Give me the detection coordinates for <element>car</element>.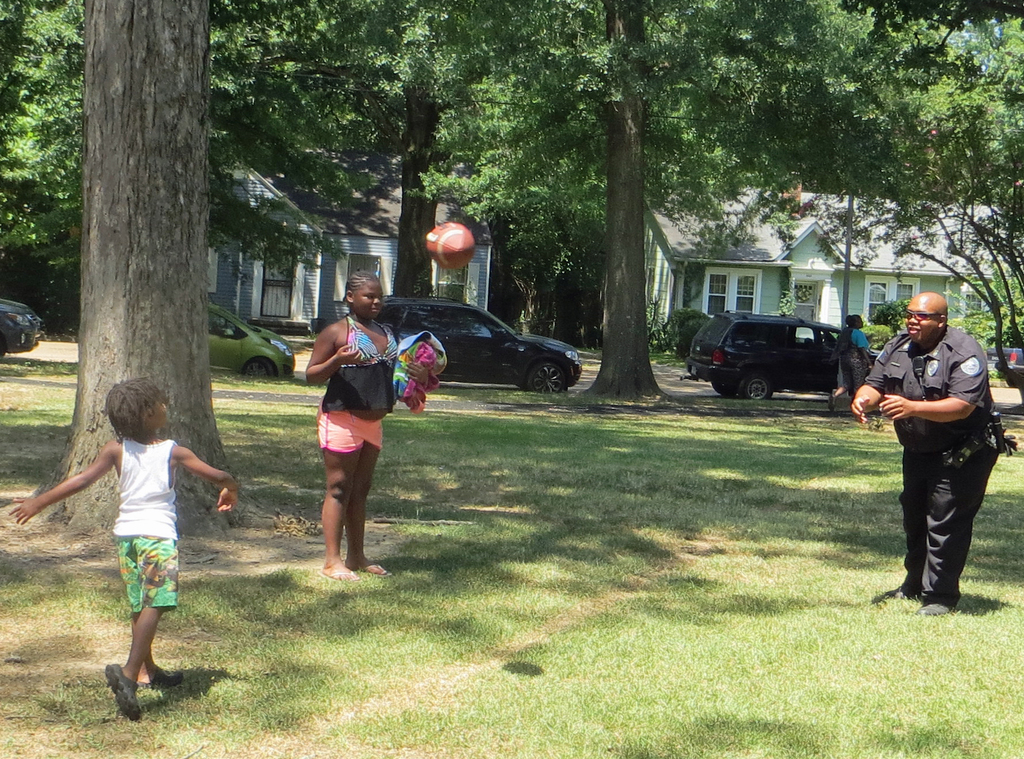
376/296/584/395.
